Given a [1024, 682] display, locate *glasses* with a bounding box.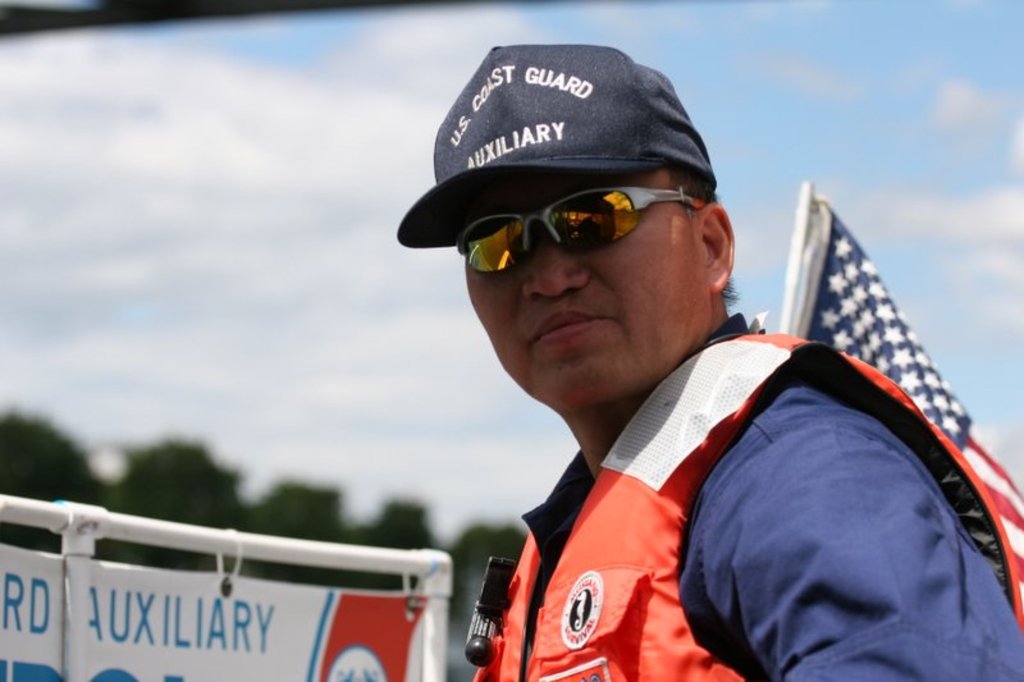
Located: pyautogui.locateOnScreen(453, 173, 707, 270).
